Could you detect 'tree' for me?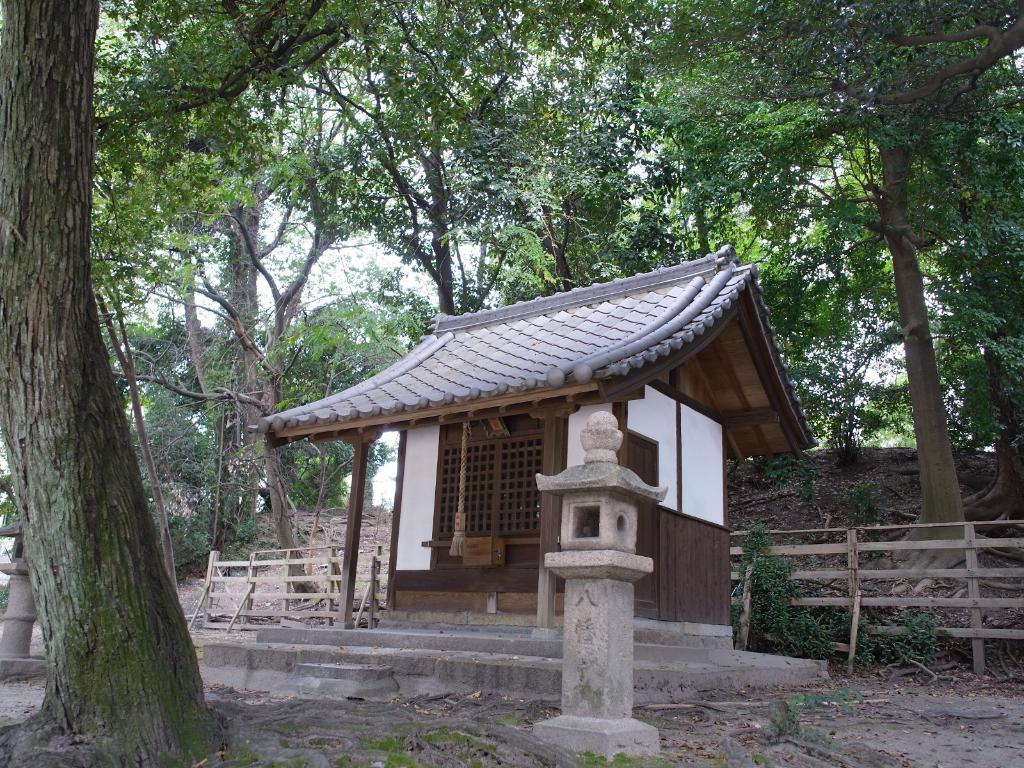
Detection result: [909,59,1023,498].
